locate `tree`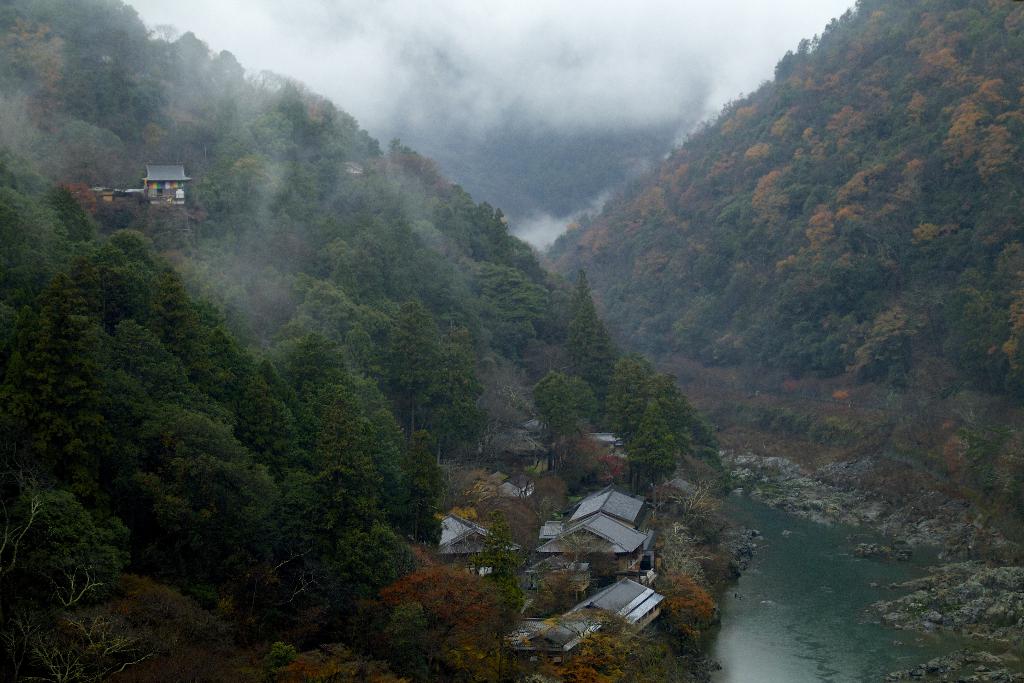
[687, 404, 729, 475]
